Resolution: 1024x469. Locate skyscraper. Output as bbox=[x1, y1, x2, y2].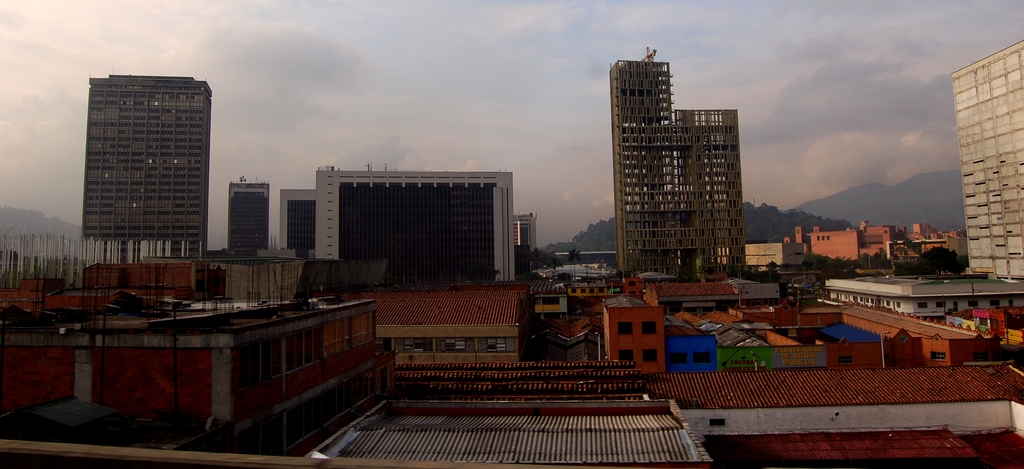
bbox=[66, 72, 211, 266].
